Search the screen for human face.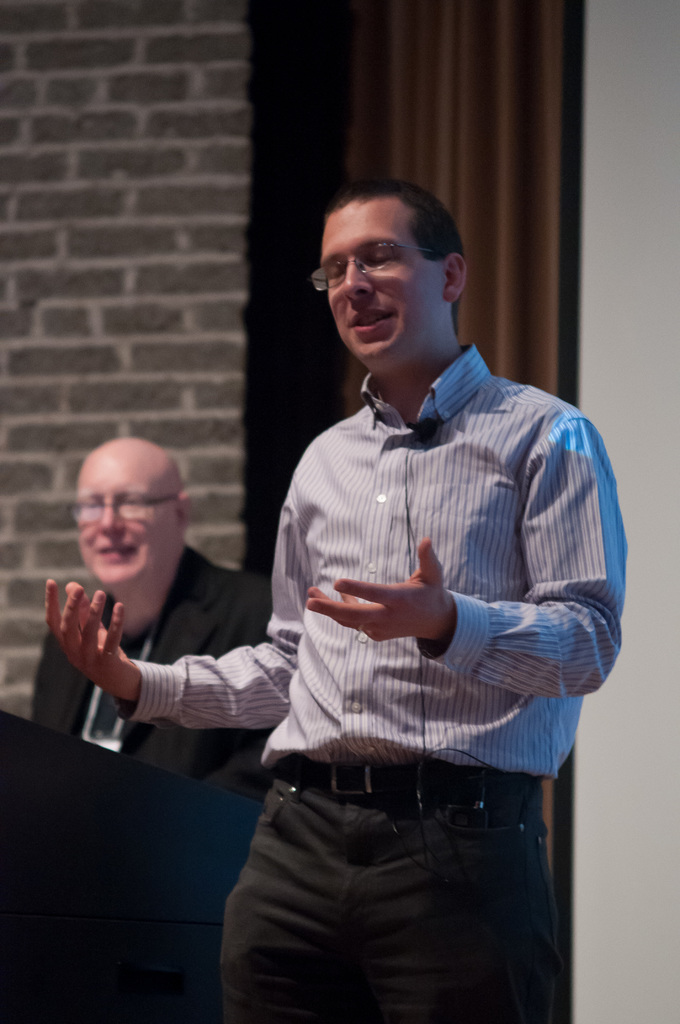
Found at 75/452/180/577.
